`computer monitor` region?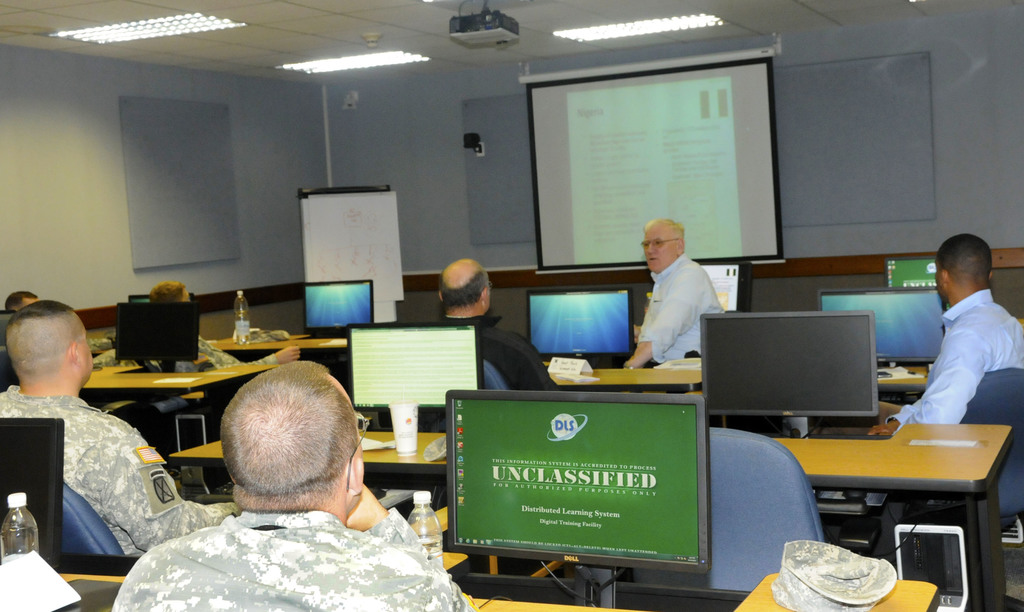
<bbox>446, 389, 714, 609</bbox>
